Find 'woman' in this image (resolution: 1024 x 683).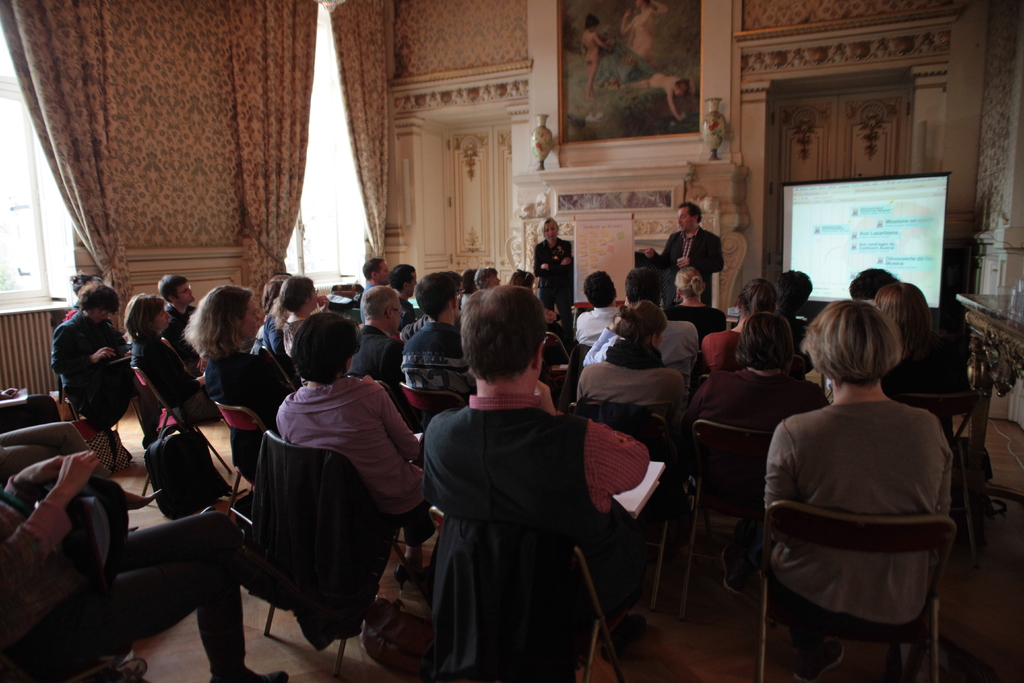
box(760, 299, 955, 630).
